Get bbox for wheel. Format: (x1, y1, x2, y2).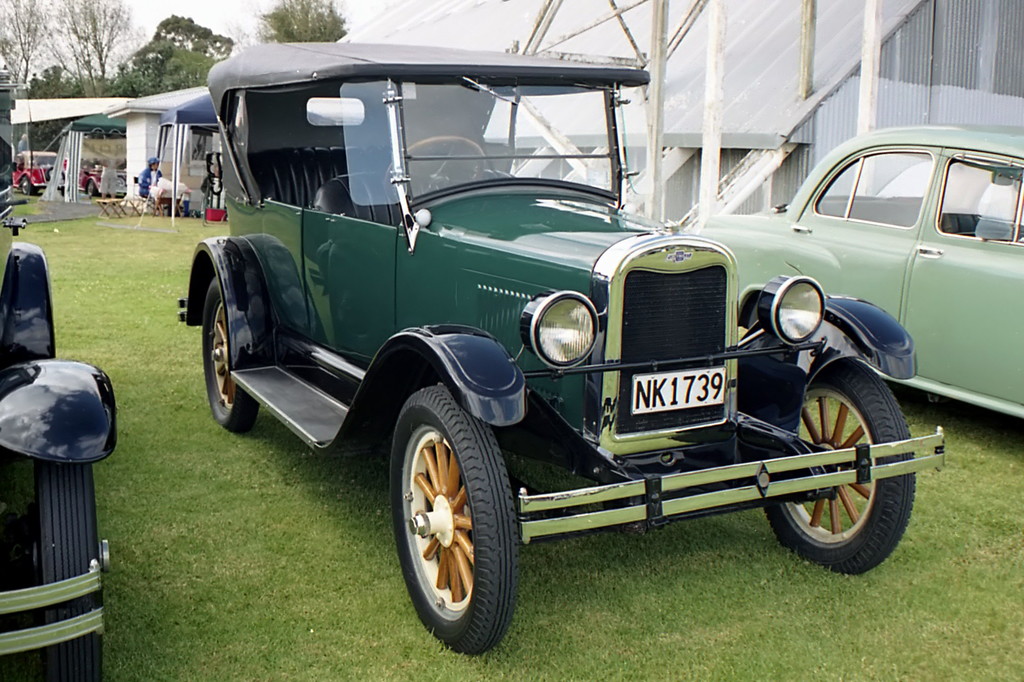
(762, 356, 920, 576).
